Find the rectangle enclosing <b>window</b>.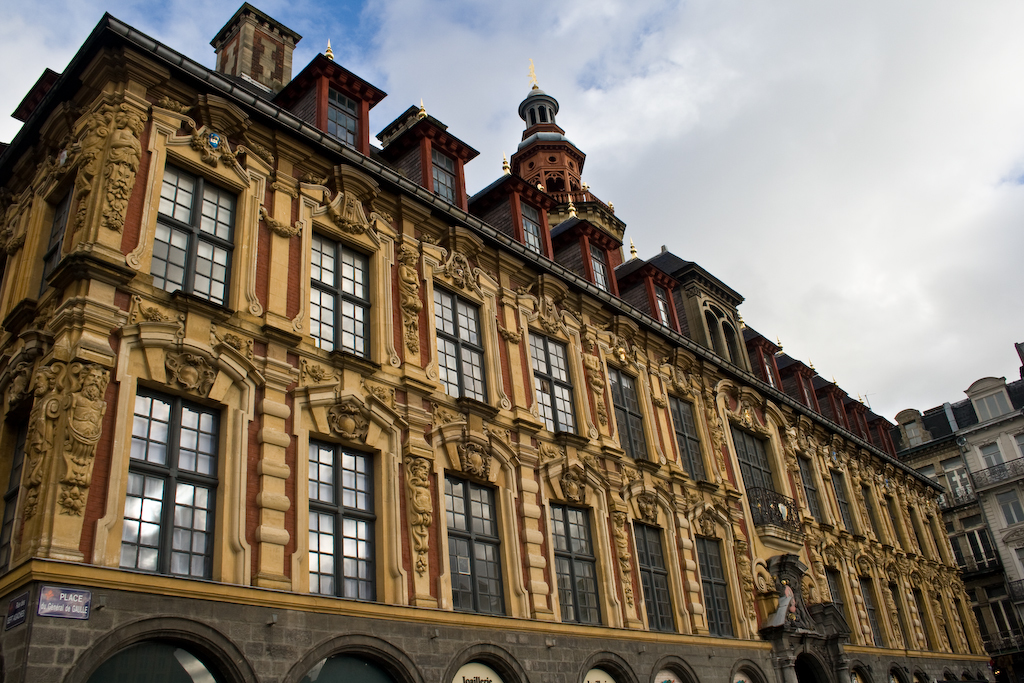
Rect(547, 503, 606, 624).
